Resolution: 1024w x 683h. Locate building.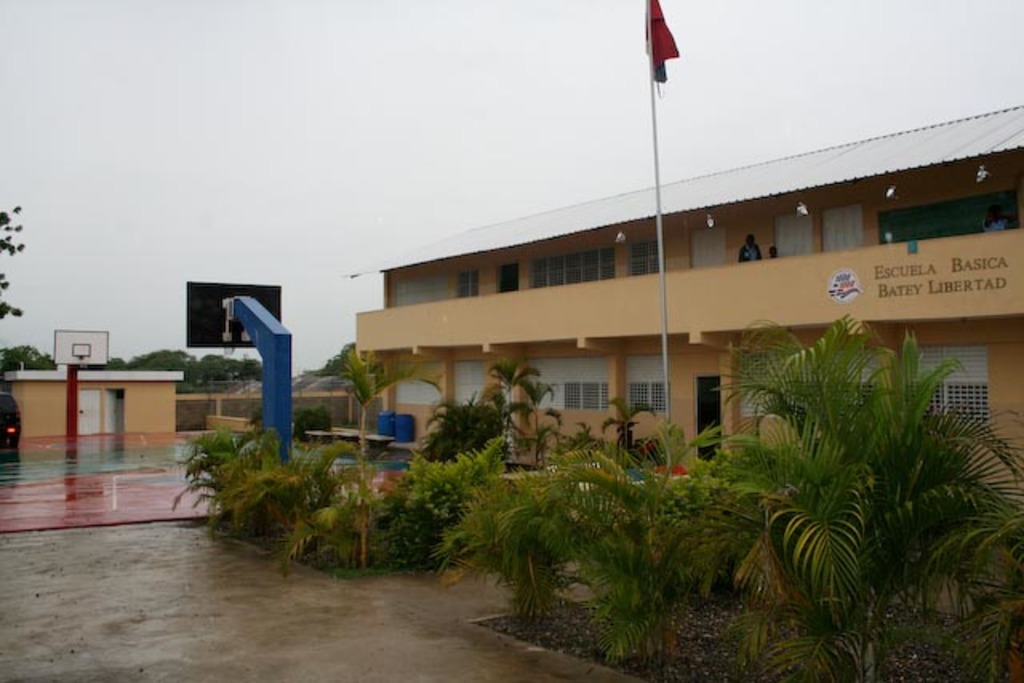
bbox=(354, 101, 1022, 539).
